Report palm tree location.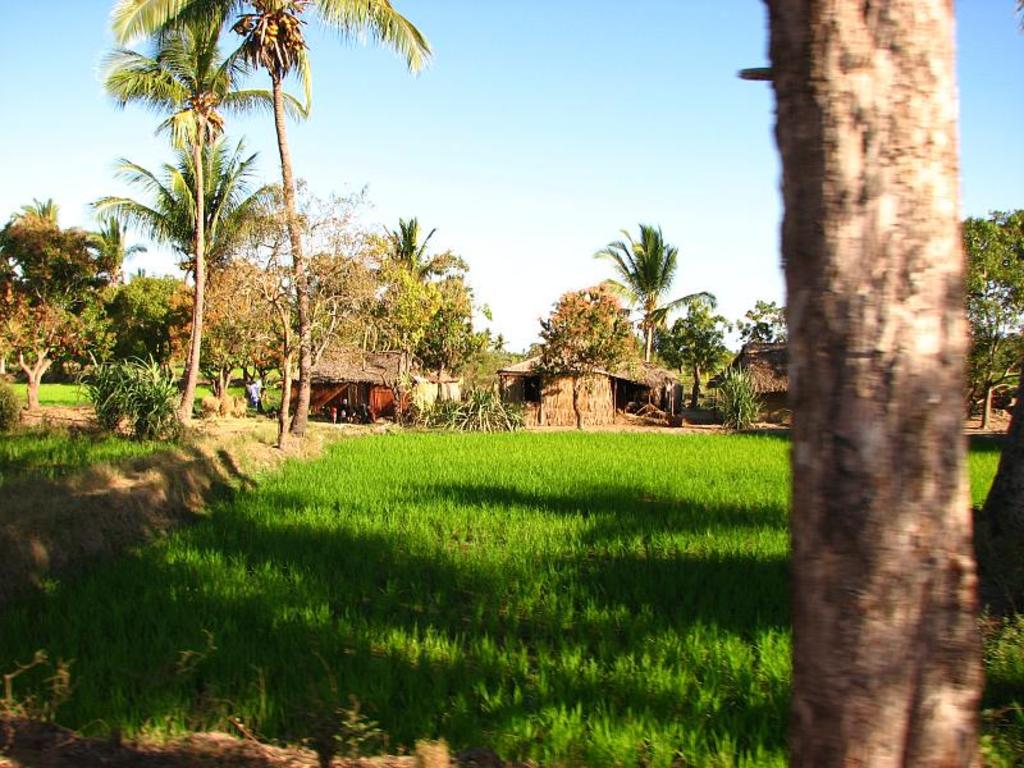
Report: (left=238, top=0, right=430, bottom=396).
